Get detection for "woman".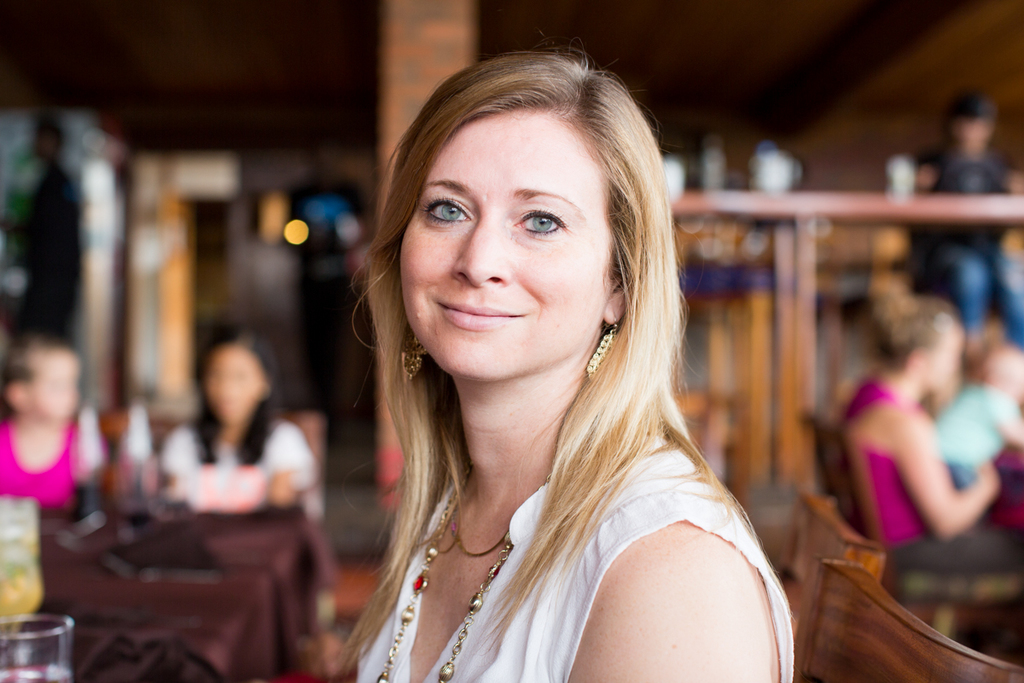
Detection: crop(292, 30, 790, 682).
